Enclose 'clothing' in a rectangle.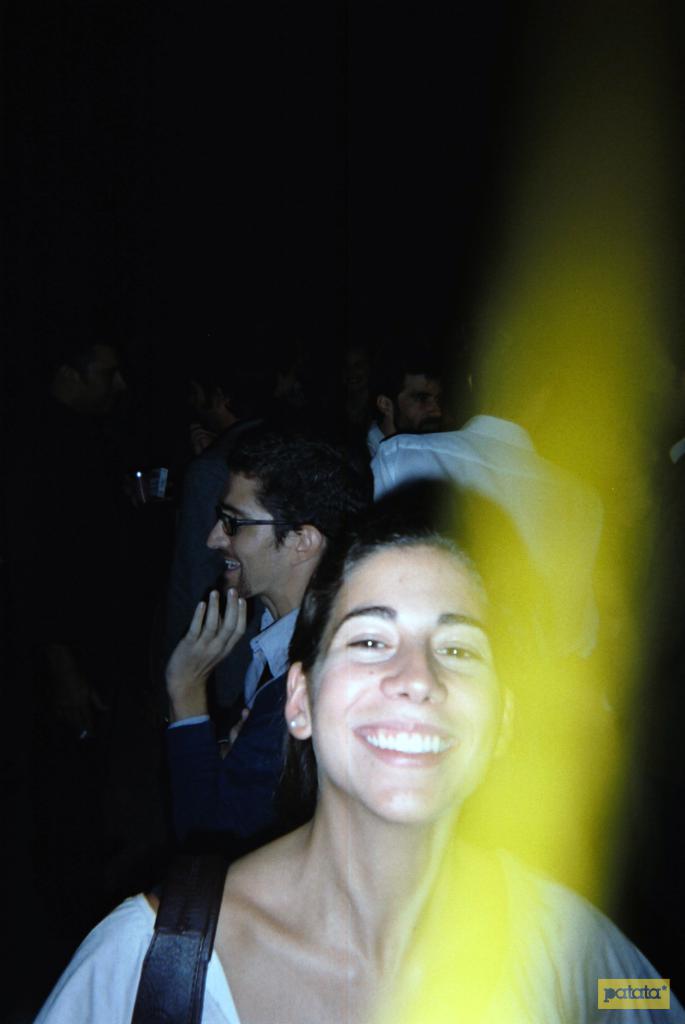
{"left": 360, "top": 427, "right": 395, "bottom": 455}.
